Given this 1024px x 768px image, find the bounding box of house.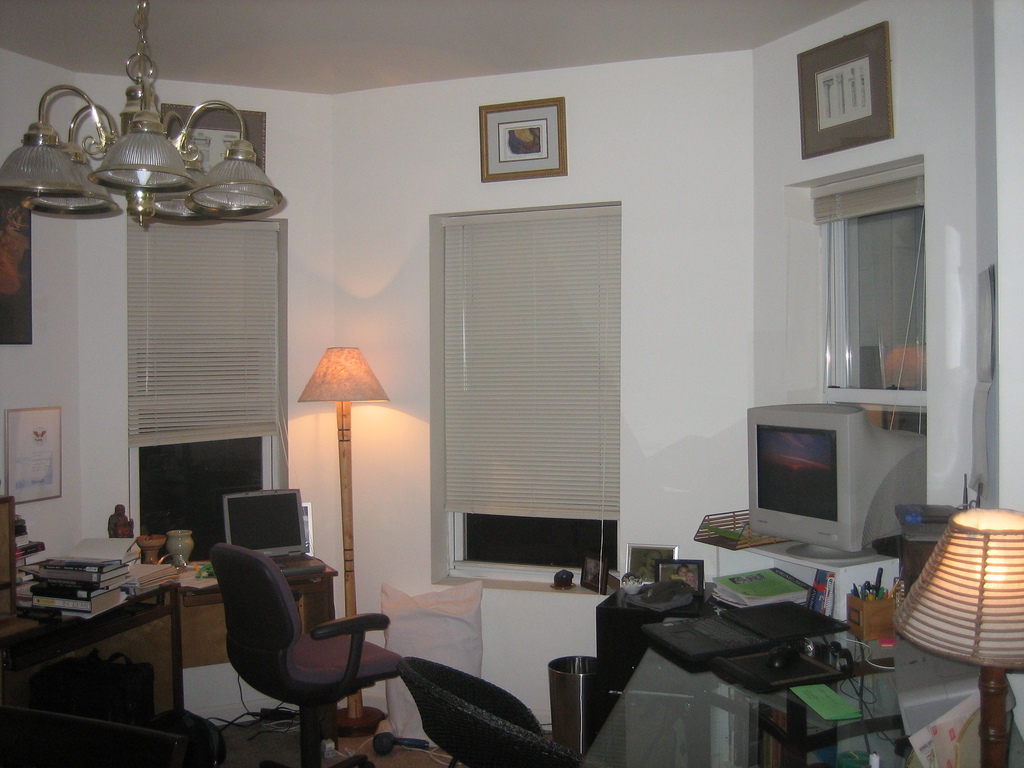
box(0, 0, 1023, 767).
